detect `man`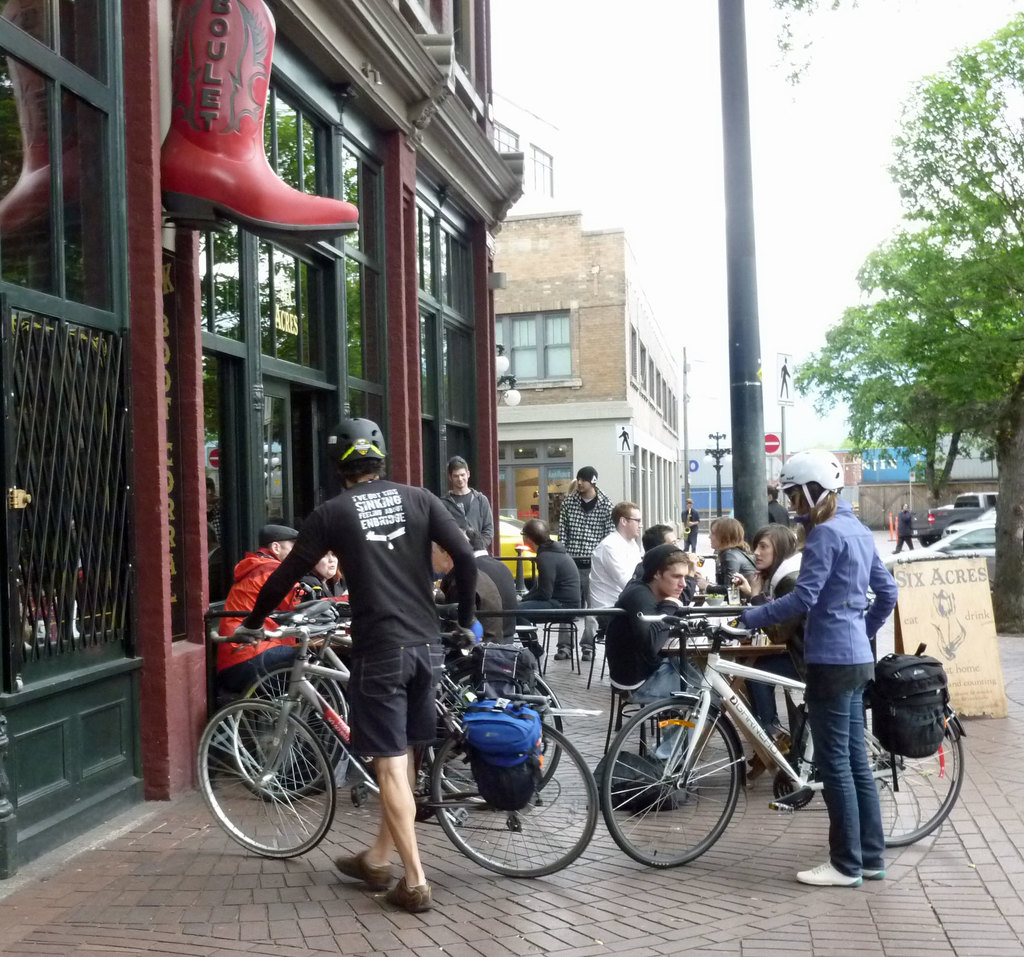
region(436, 528, 515, 642)
